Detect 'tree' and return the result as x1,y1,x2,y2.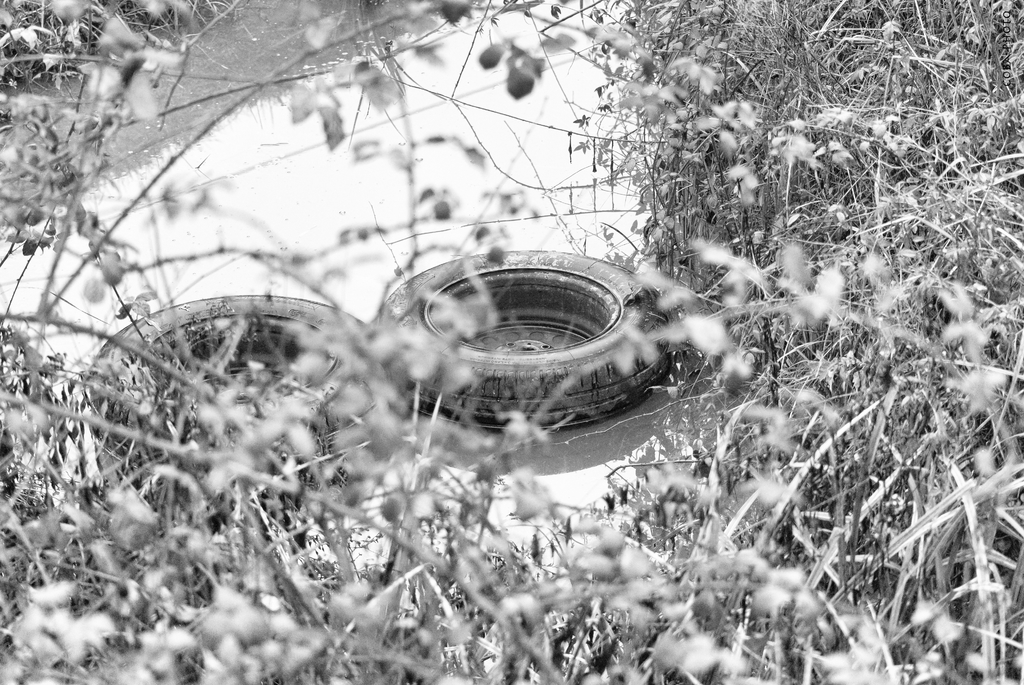
0,0,548,684.
